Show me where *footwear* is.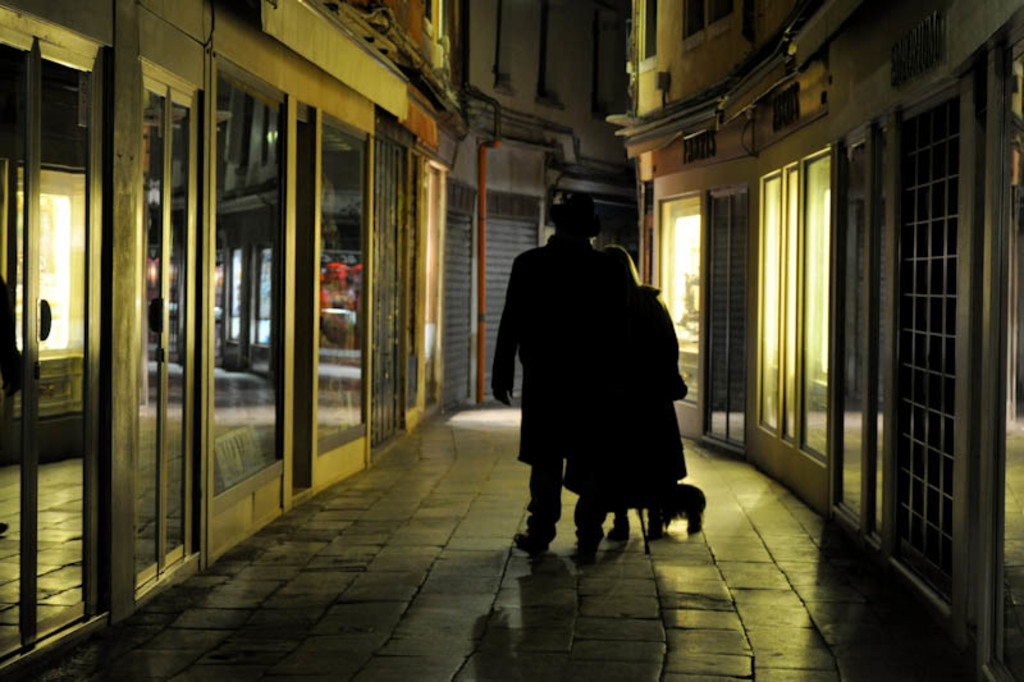
*footwear* is at (607, 518, 630, 540).
